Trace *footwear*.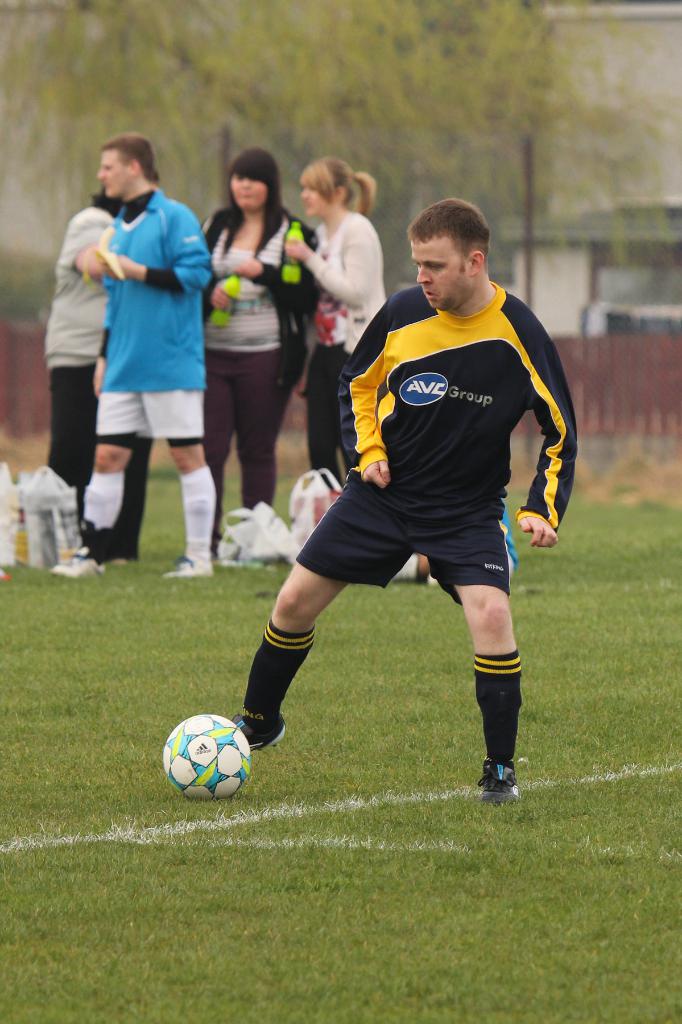
Traced to BBox(48, 545, 111, 585).
